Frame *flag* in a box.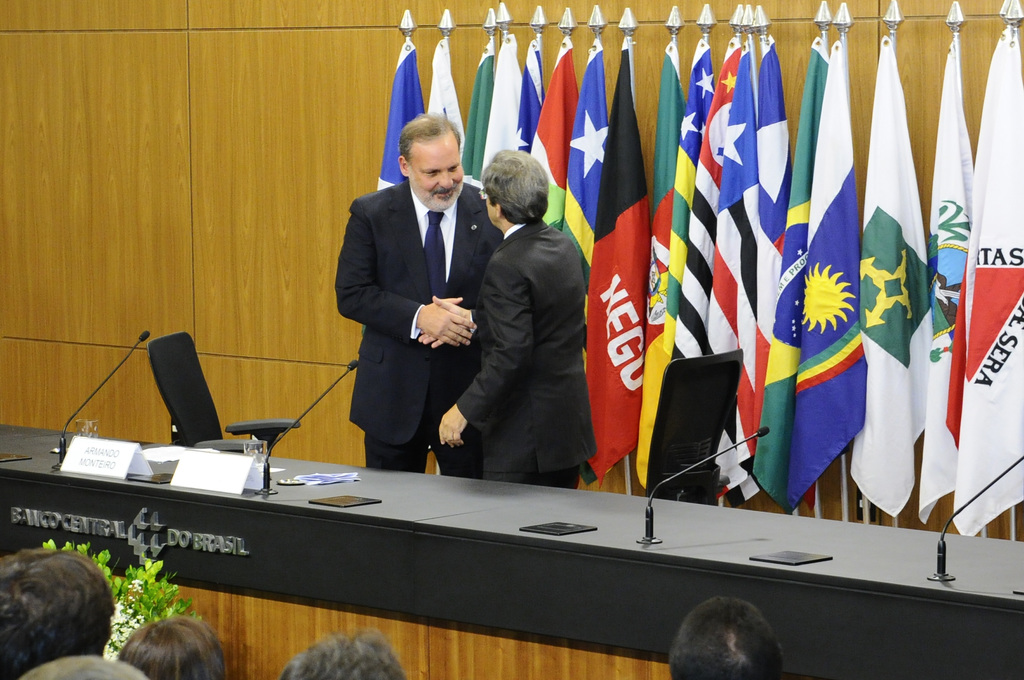
bbox=[851, 31, 927, 522].
